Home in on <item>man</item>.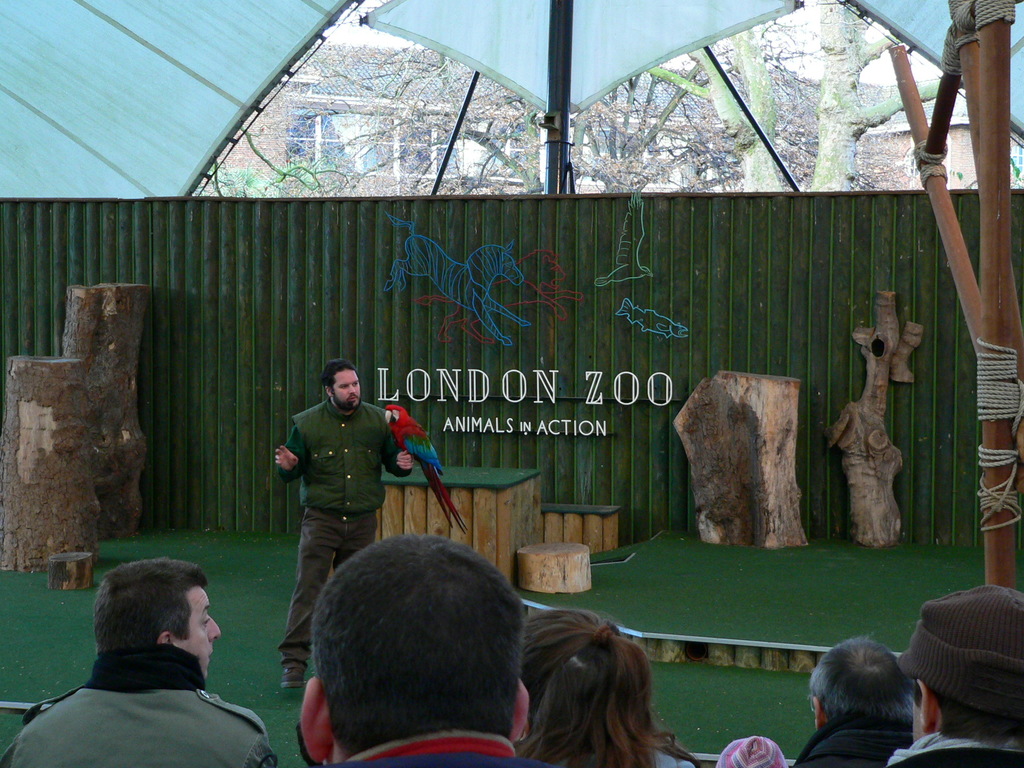
Homed in at [x1=784, y1=632, x2=922, y2=767].
